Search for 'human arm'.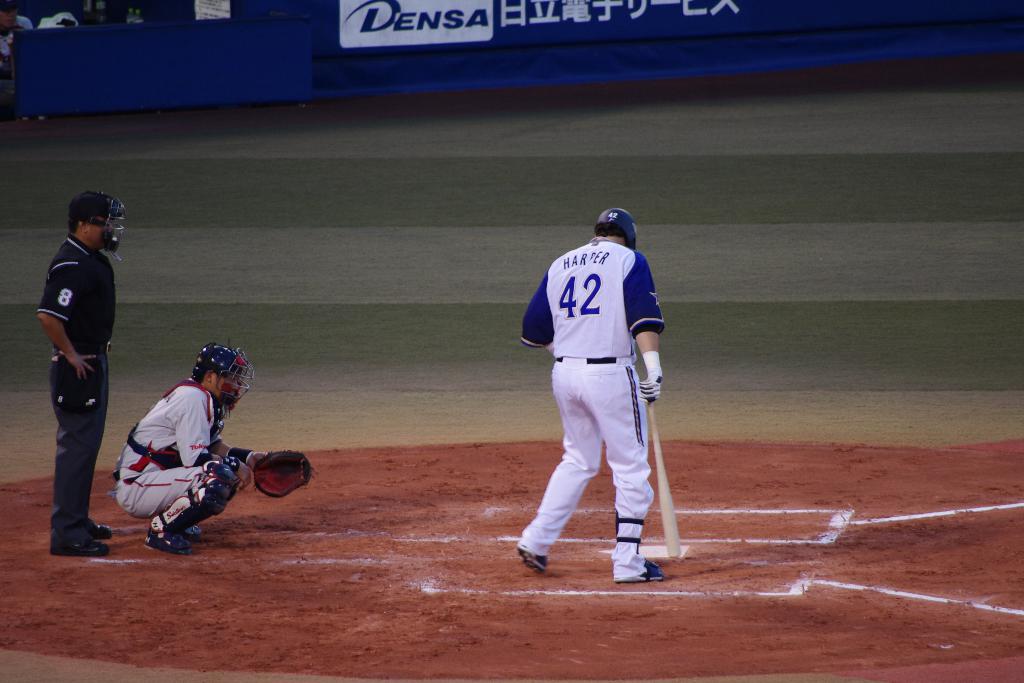
Found at (627,252,666,404).
